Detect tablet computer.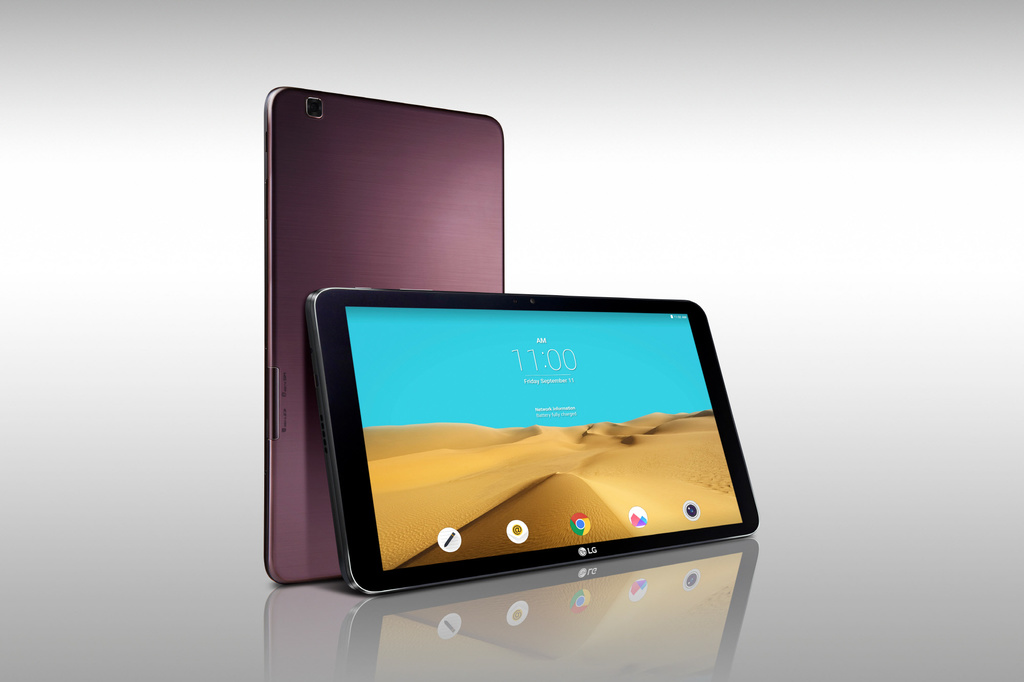
Detected at locate(260, 85, 505, 580).
